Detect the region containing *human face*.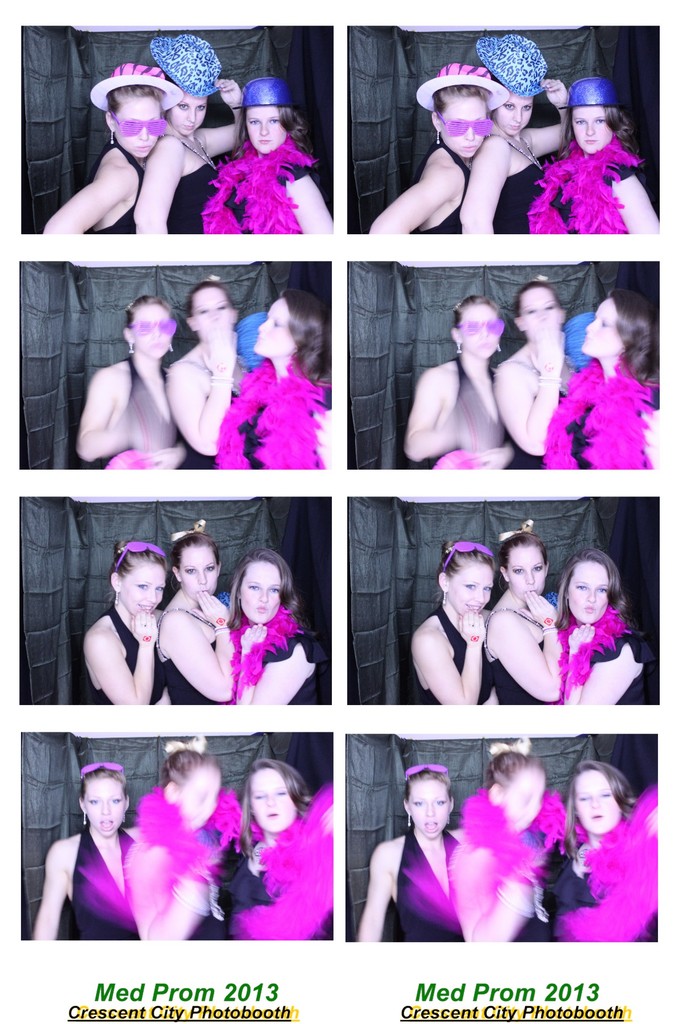
region(196, 289, 235, 345).
